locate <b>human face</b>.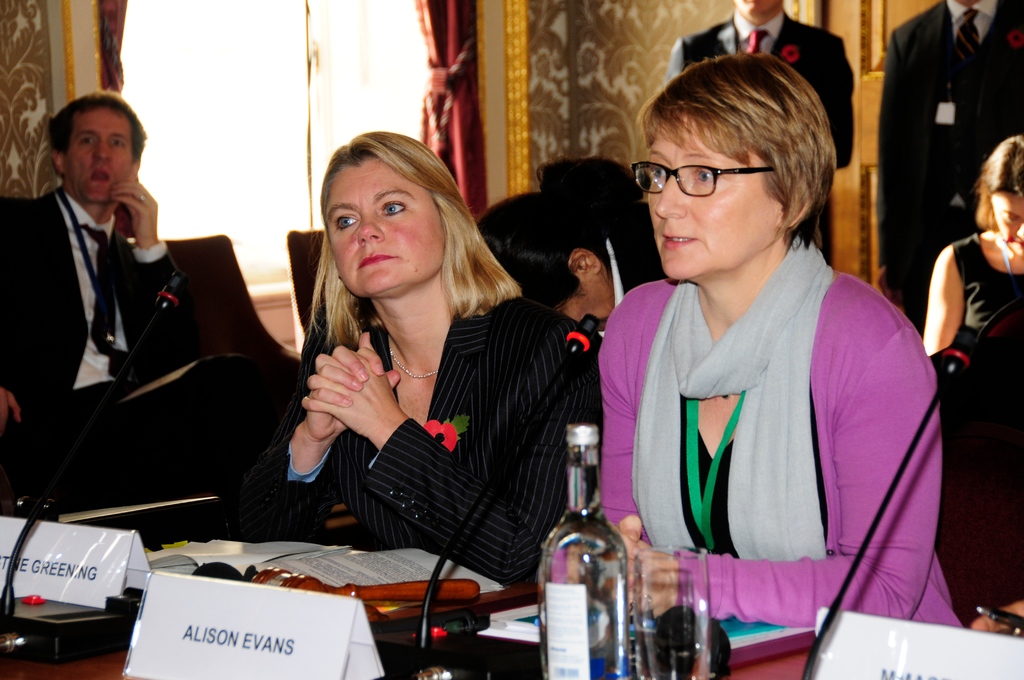
Bounding box: l=645, t=108, r=788, b=284.
